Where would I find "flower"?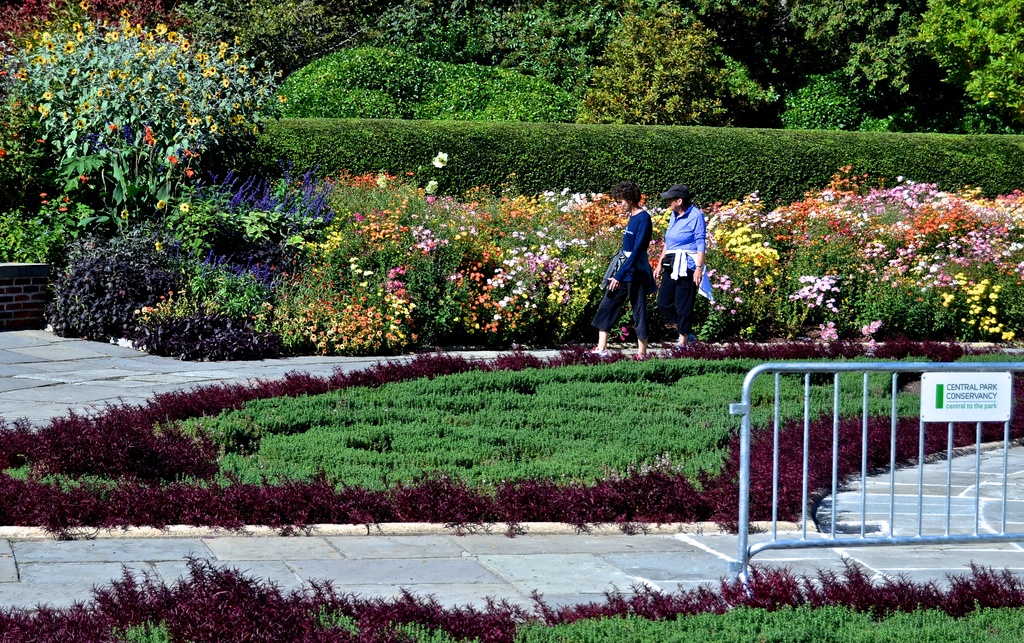
At locate(430, 151, 446, 168).
